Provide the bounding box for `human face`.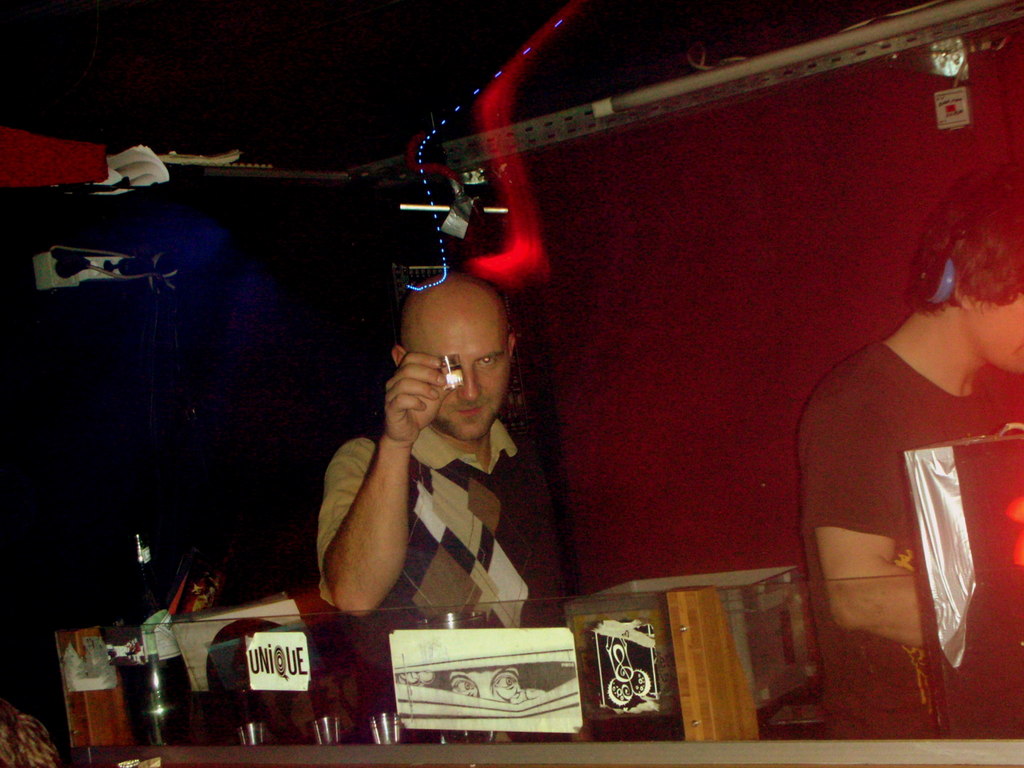
box=[408, 315, 509, 442].
